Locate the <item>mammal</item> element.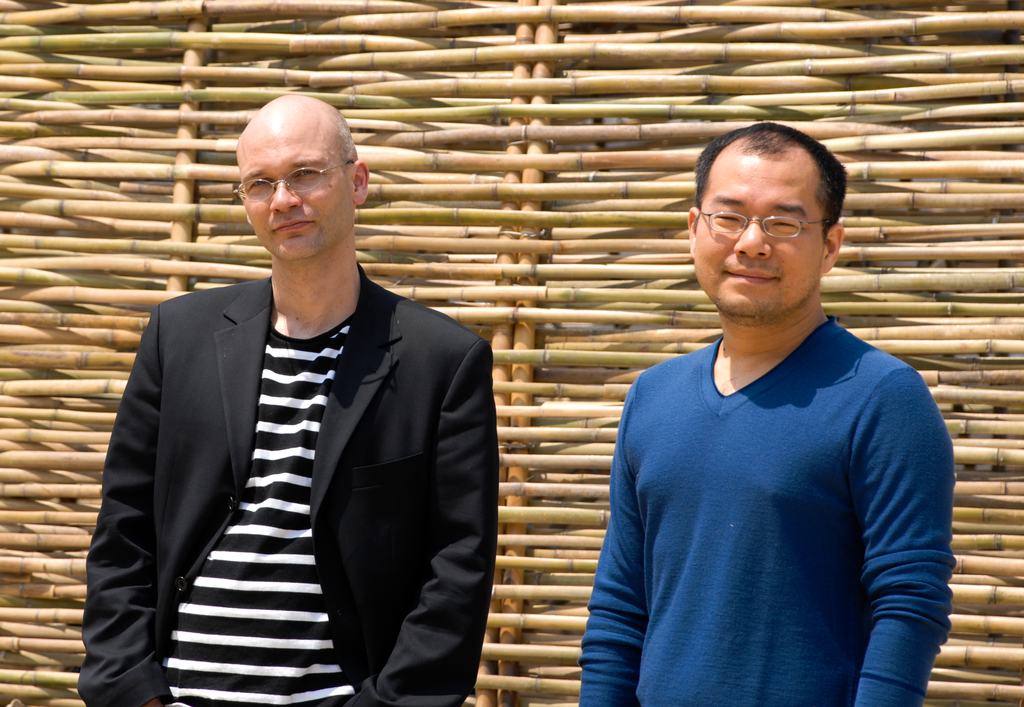
Element bbox: bbox=[86, 134, 508, 706].
